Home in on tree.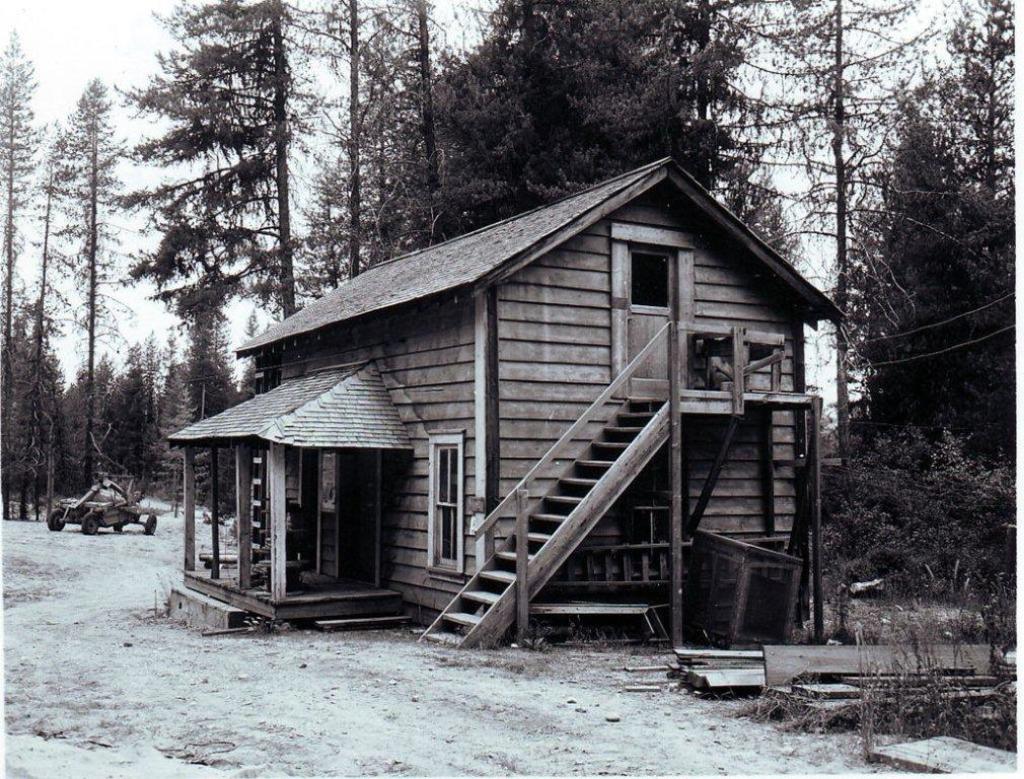
Homed in at pyautogui.locateOnScreen(390, 0, 474, 261).
